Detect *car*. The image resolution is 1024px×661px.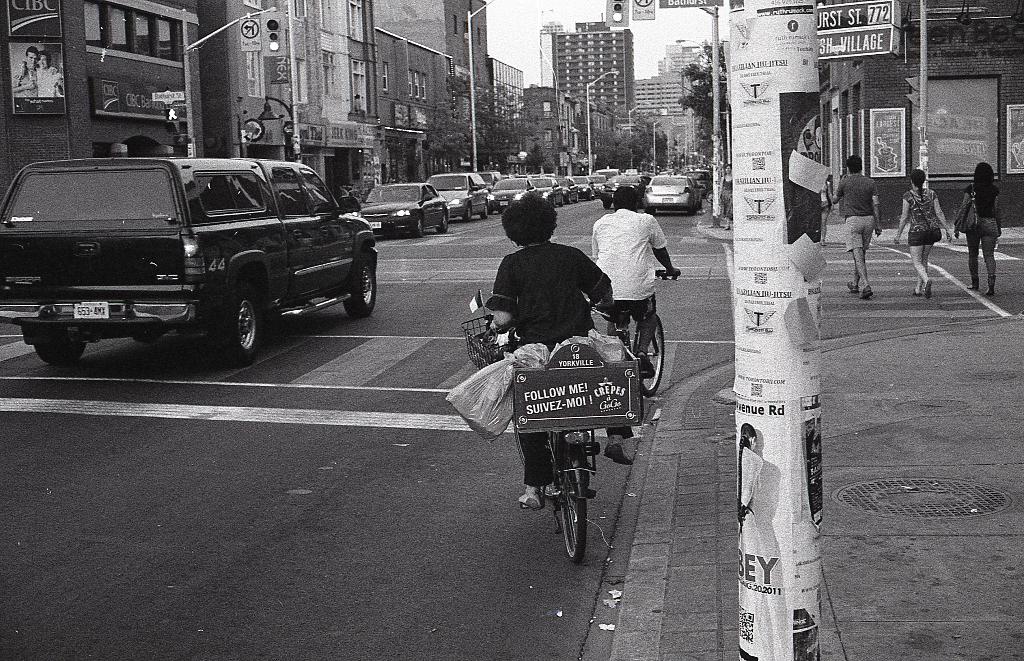
[left=641, top=172, right=705, bottom=211].
